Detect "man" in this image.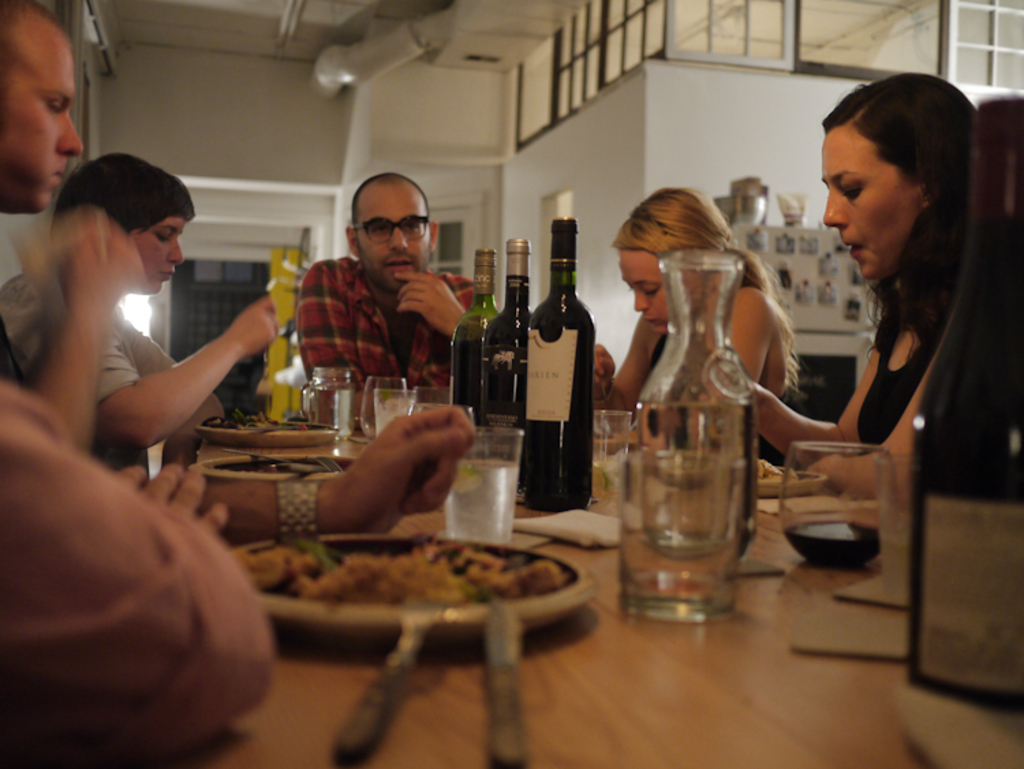
Detection: [0, 0, 146, 452].
